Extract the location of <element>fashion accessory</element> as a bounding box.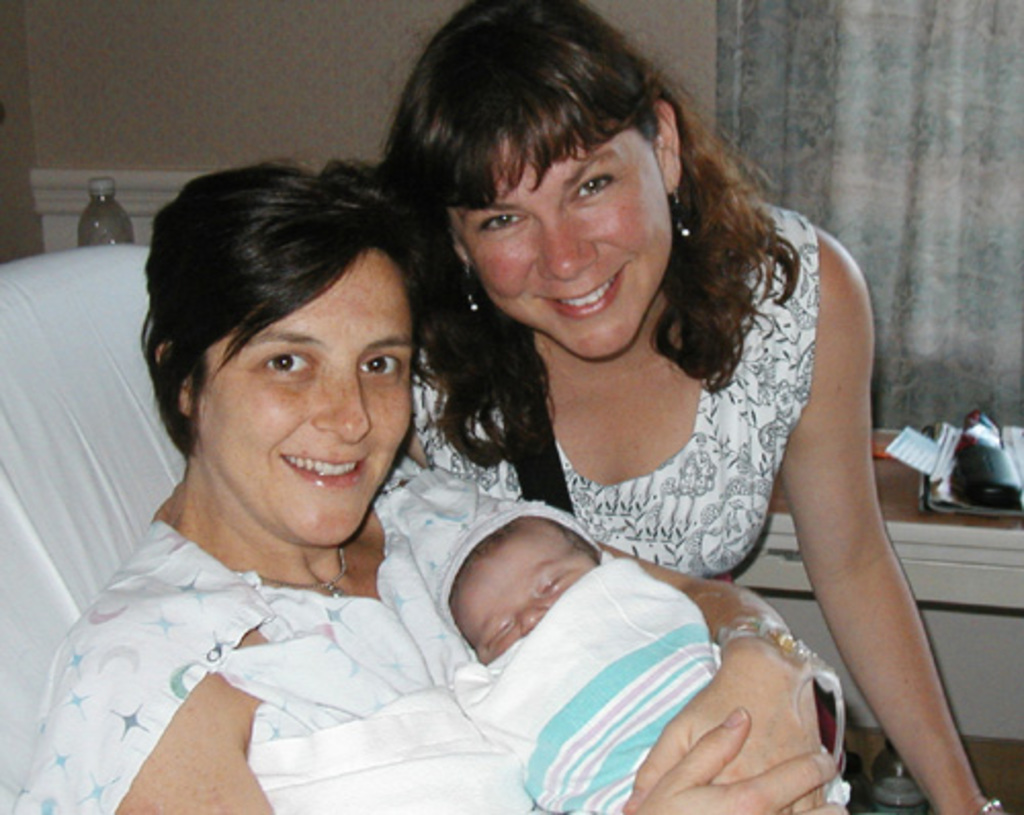
(x1=262, y1=545, x2=346, y2=594).
